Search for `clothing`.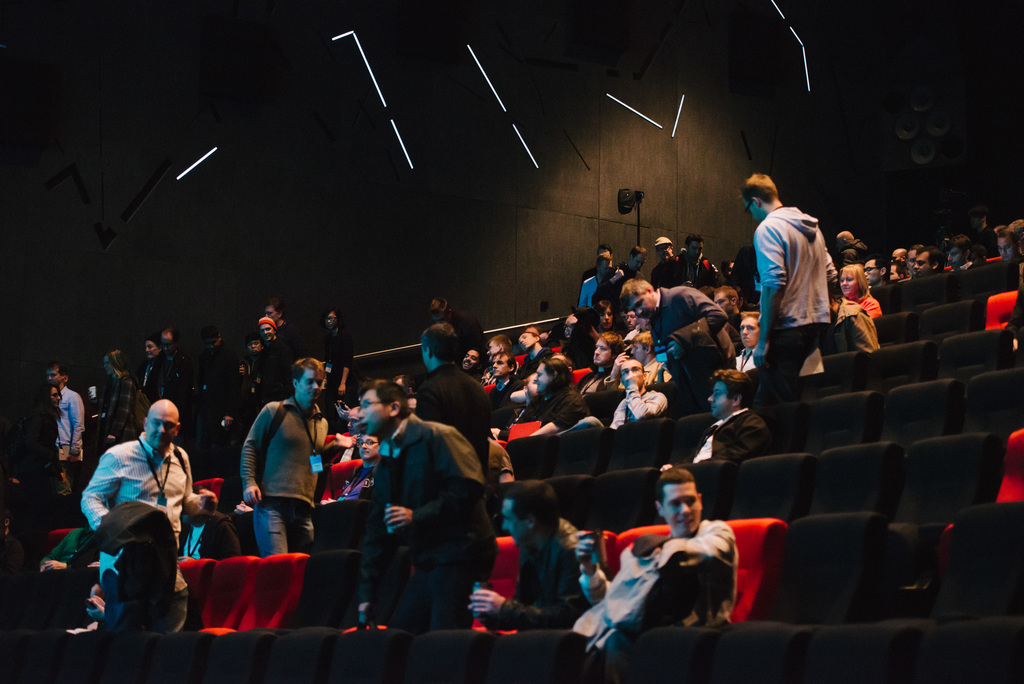
Found at Rect(522, 389, 582, 434).
